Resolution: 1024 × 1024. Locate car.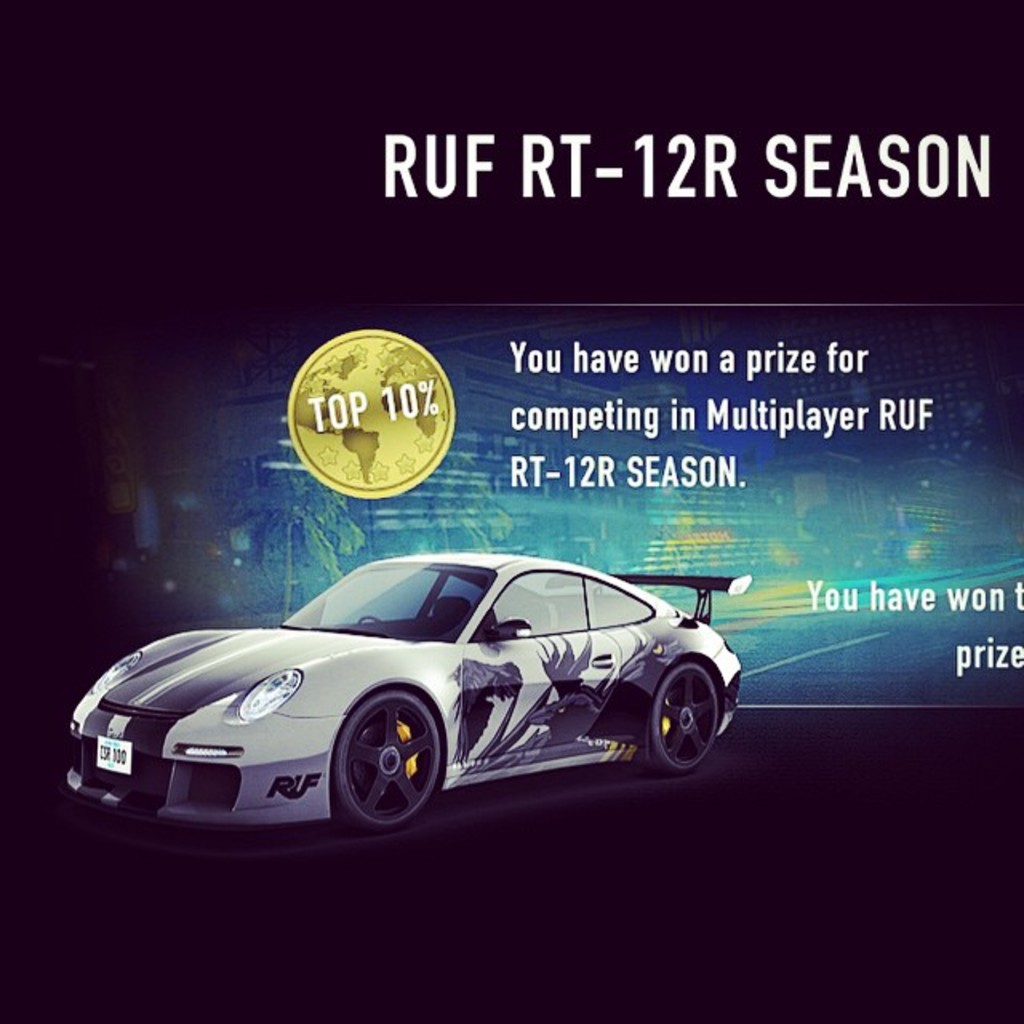
bbox=[56, 554, 749, 848].
